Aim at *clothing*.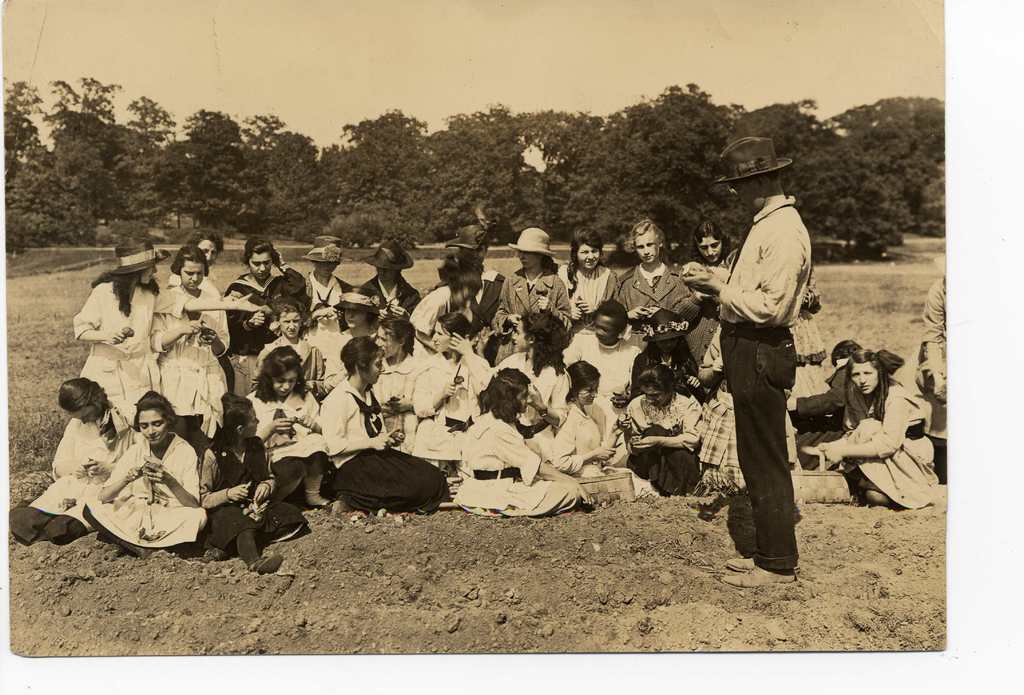
Aimed at rect(167, 269, 228, 364).
